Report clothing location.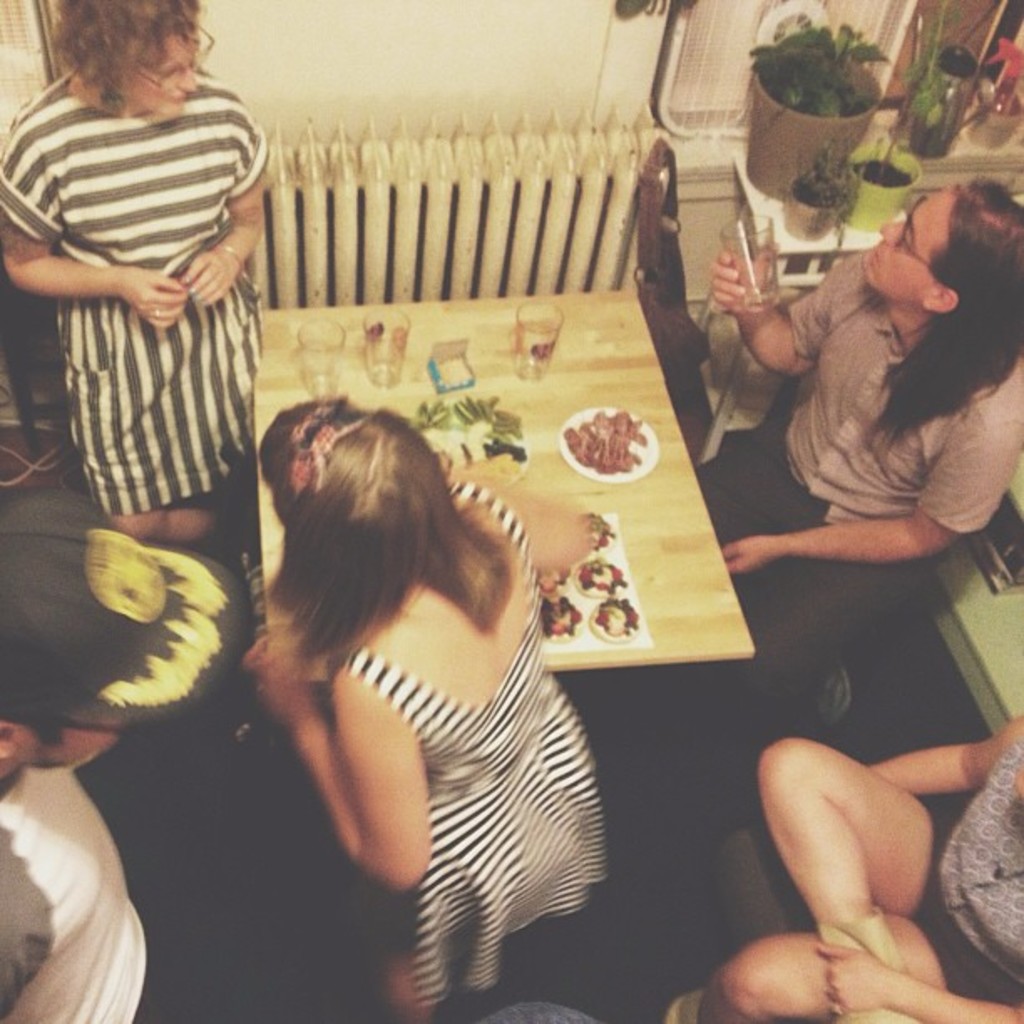
Report: (left=0, top=765, right=191, bottom=1022).
